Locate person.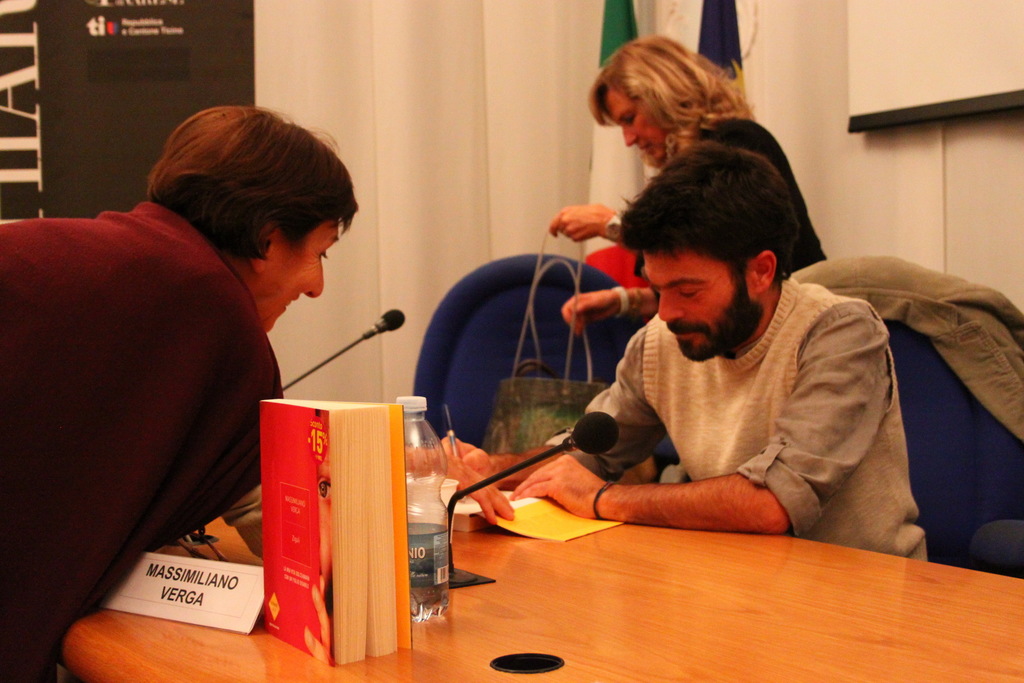
Bounding box: {"x1": 23, "y1": 74, "x2": 413, "y2": 662}.
